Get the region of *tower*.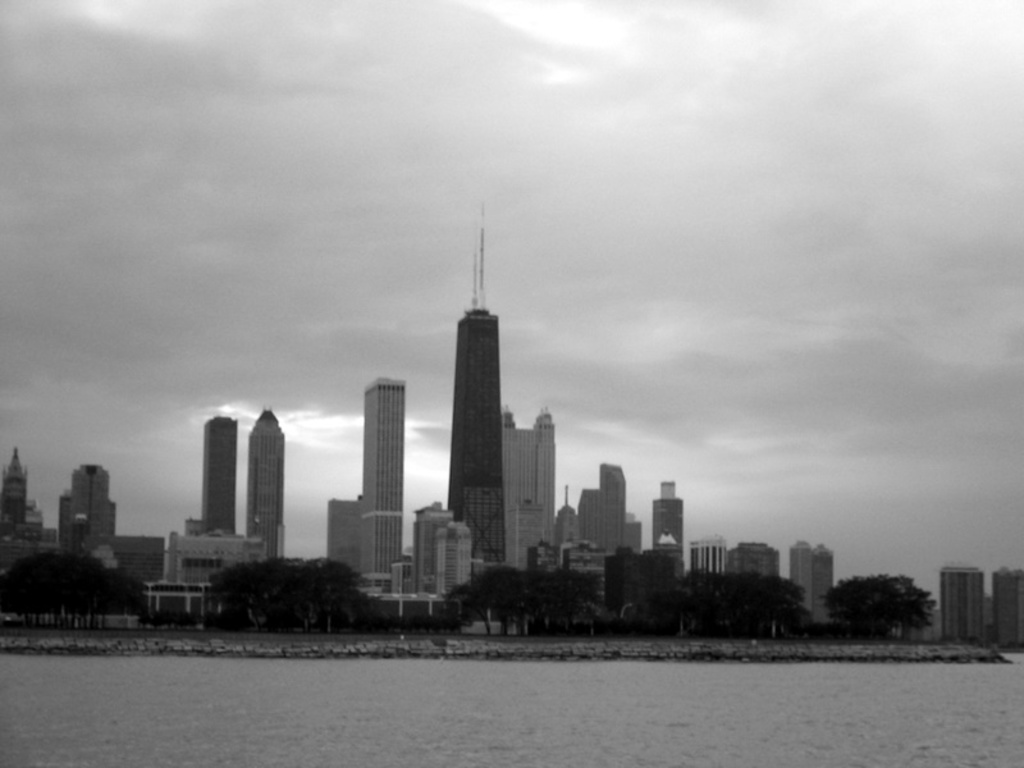
(left=237, top=410, right=283, bottom=567).
